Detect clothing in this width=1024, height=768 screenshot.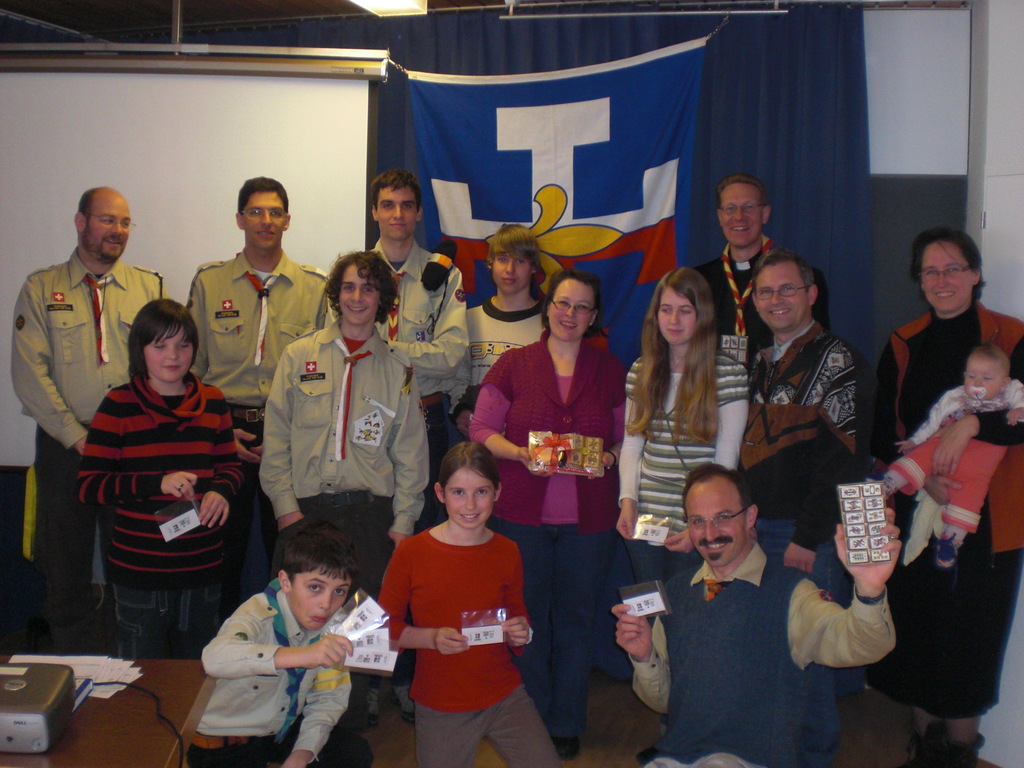
Detection: x1=897 y1=382 x2=1023 y2=556.
